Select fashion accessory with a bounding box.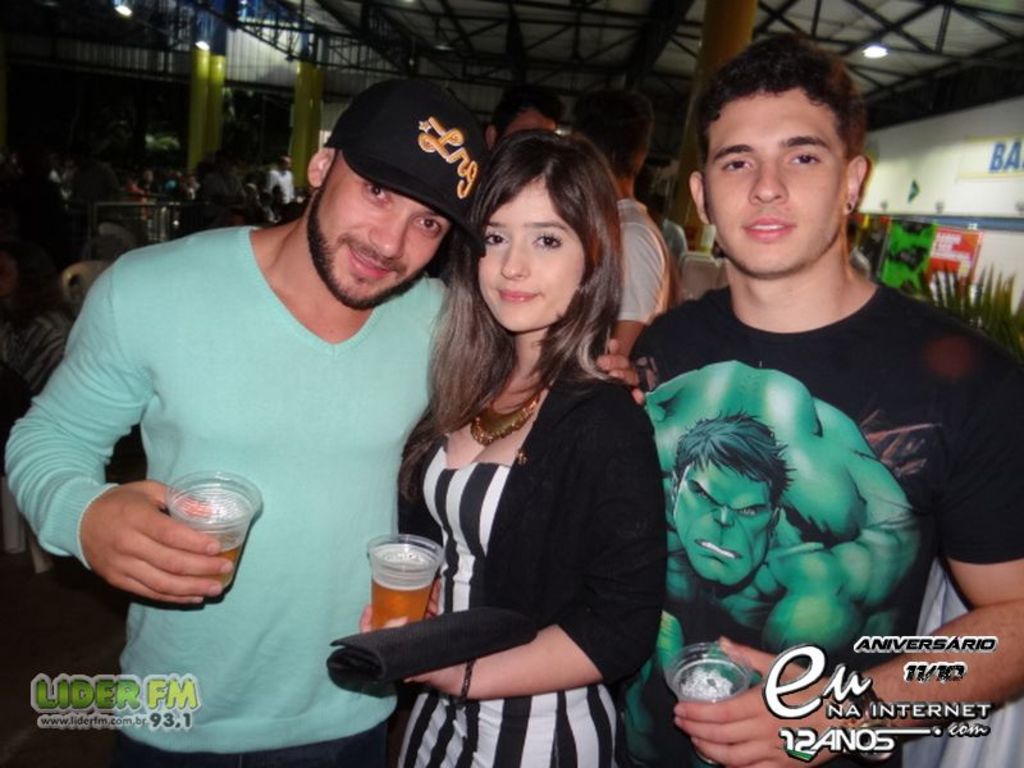
471, 360, 564, 448.
